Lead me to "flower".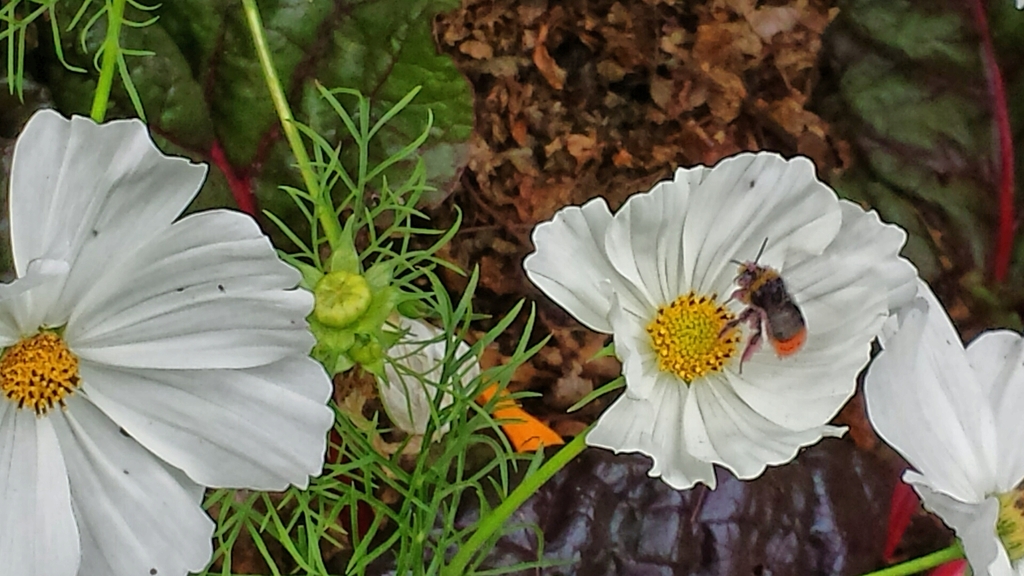
Lead to box=[863, 272, 1023, 575].
